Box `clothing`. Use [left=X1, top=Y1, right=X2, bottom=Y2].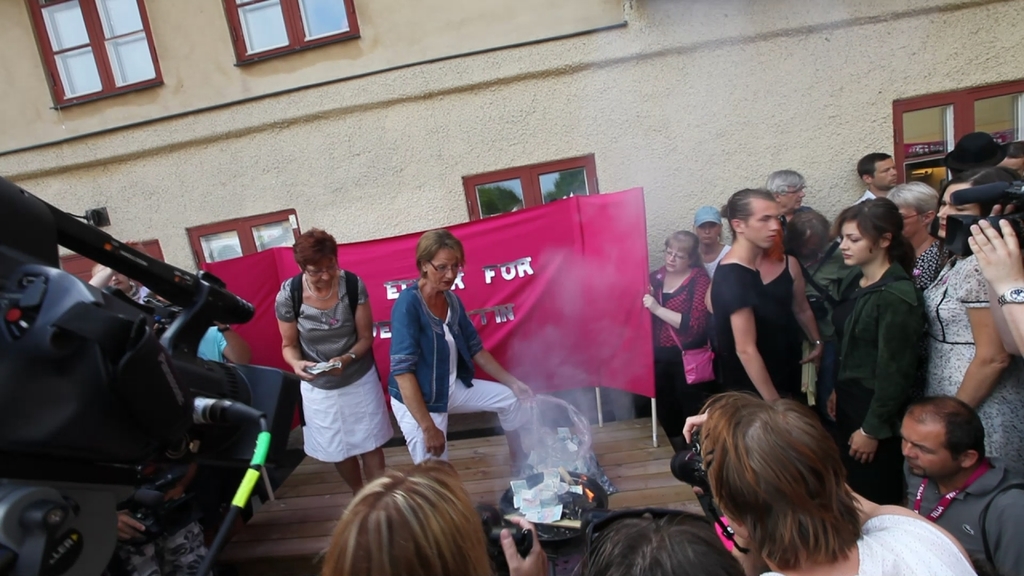
[left=838, top=263, right=917, bottom=503].
